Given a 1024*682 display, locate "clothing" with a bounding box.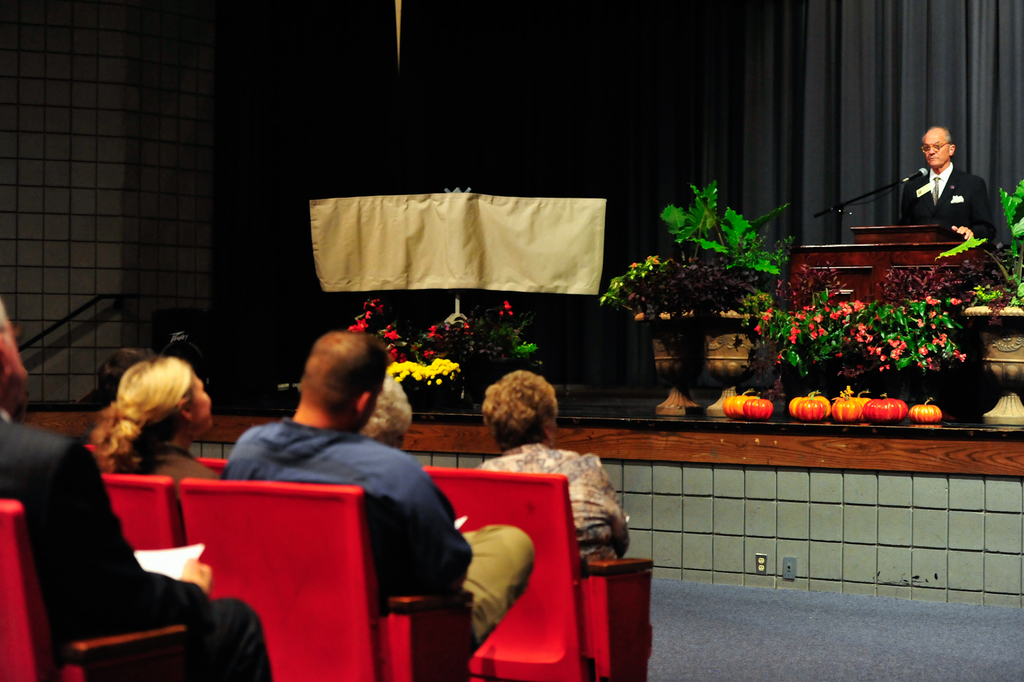
Located: 904/158/998/248.
